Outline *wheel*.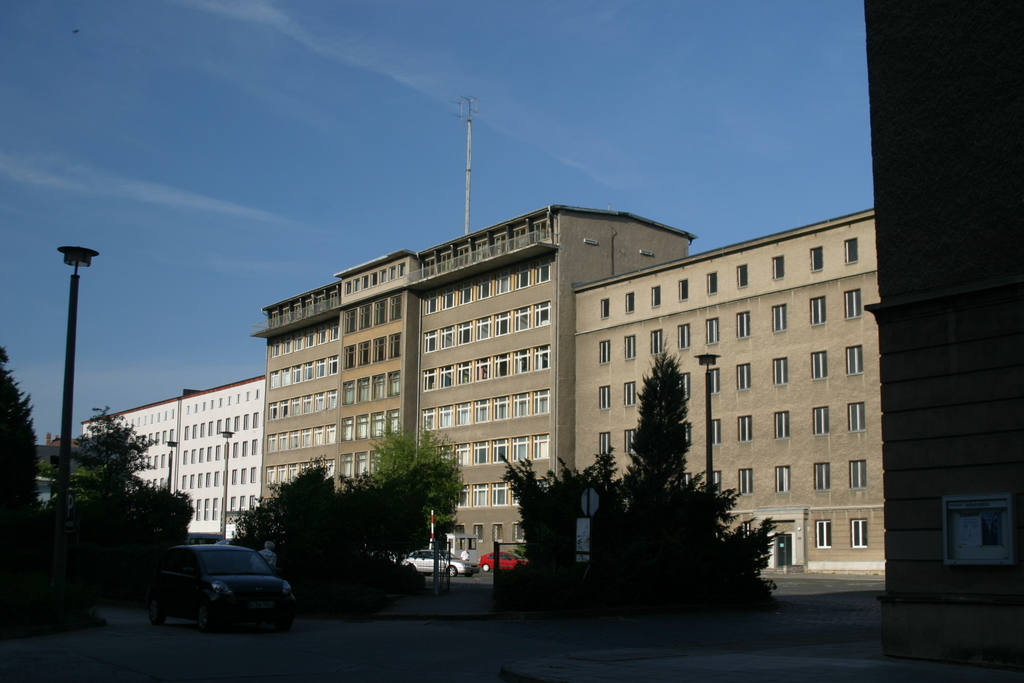
Outline: region(152, 595, 169, 623).
